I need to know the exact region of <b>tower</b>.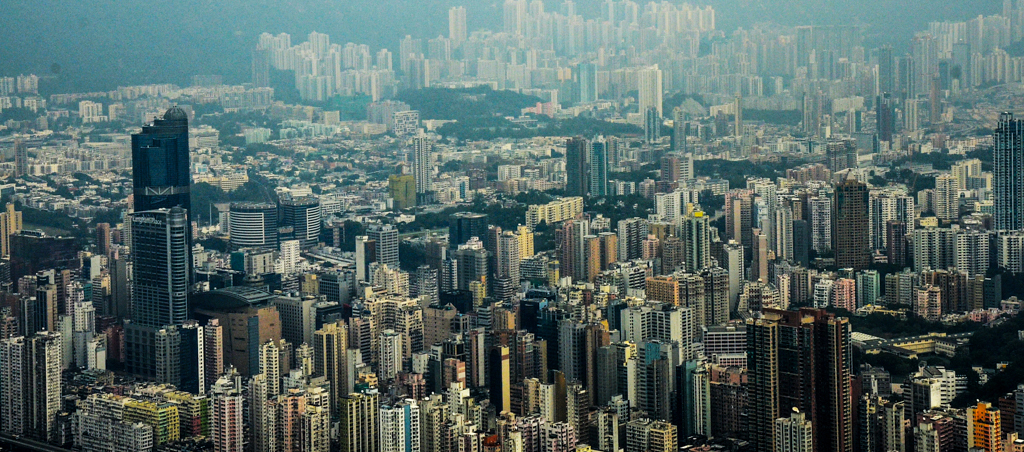
Region: Rect(560, 139, 589, 208).
